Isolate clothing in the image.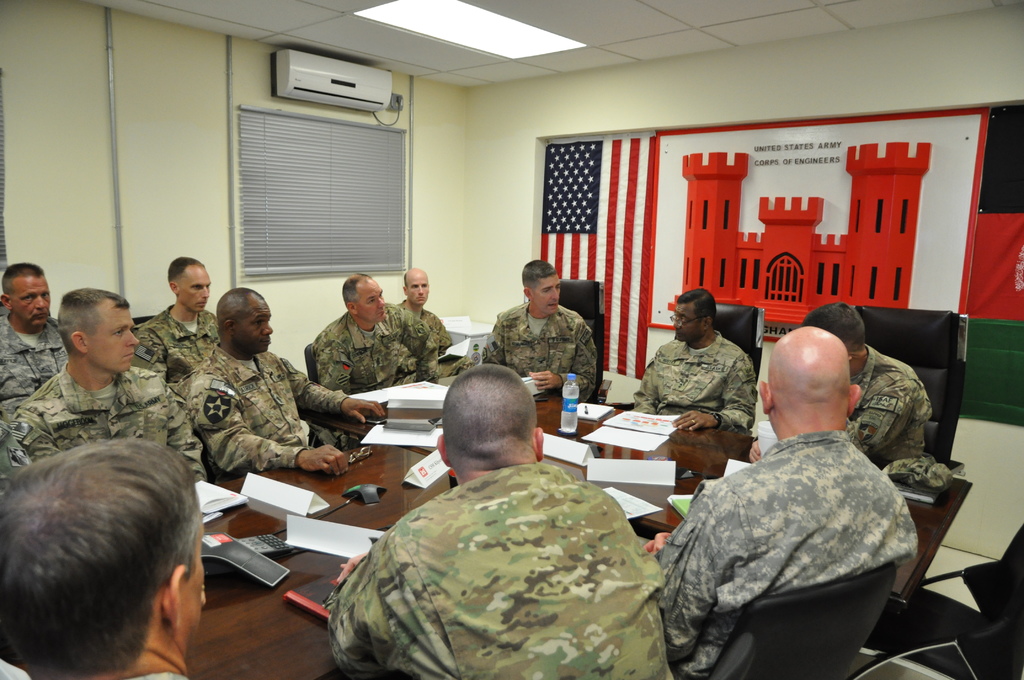
Isolated region: <bbox>2, 361, 207, 482</bbox>.
